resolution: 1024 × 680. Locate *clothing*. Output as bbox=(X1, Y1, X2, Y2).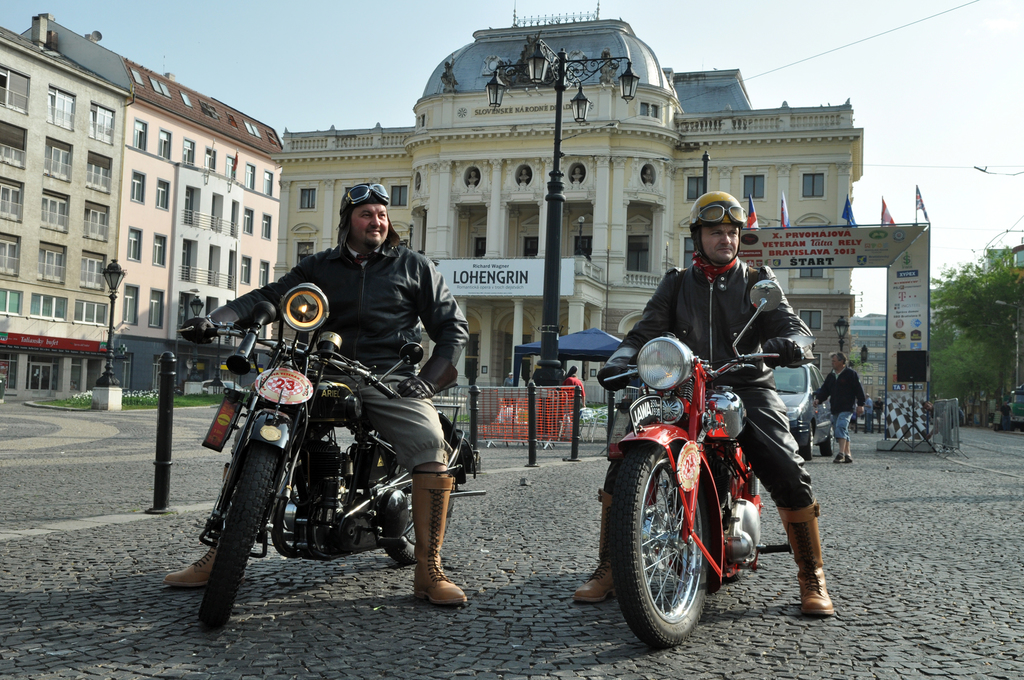
bbox=(825, 366, 872, 437).
